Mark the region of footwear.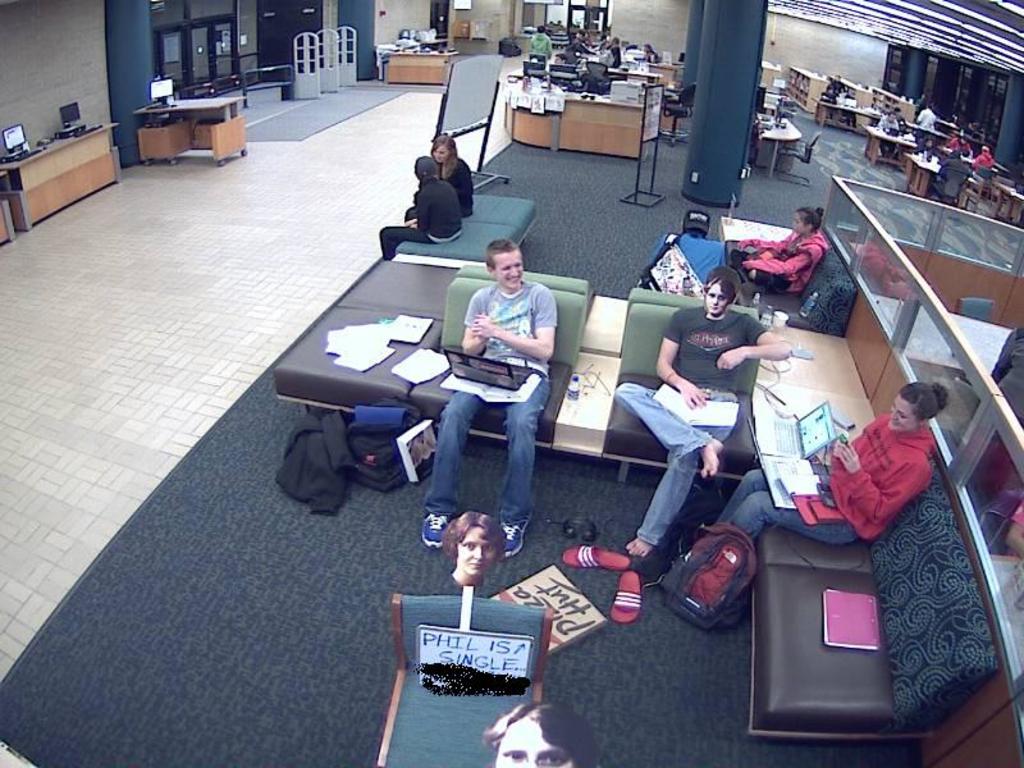
Region: <bbox>503, 509, 536, 557</bbox>.
